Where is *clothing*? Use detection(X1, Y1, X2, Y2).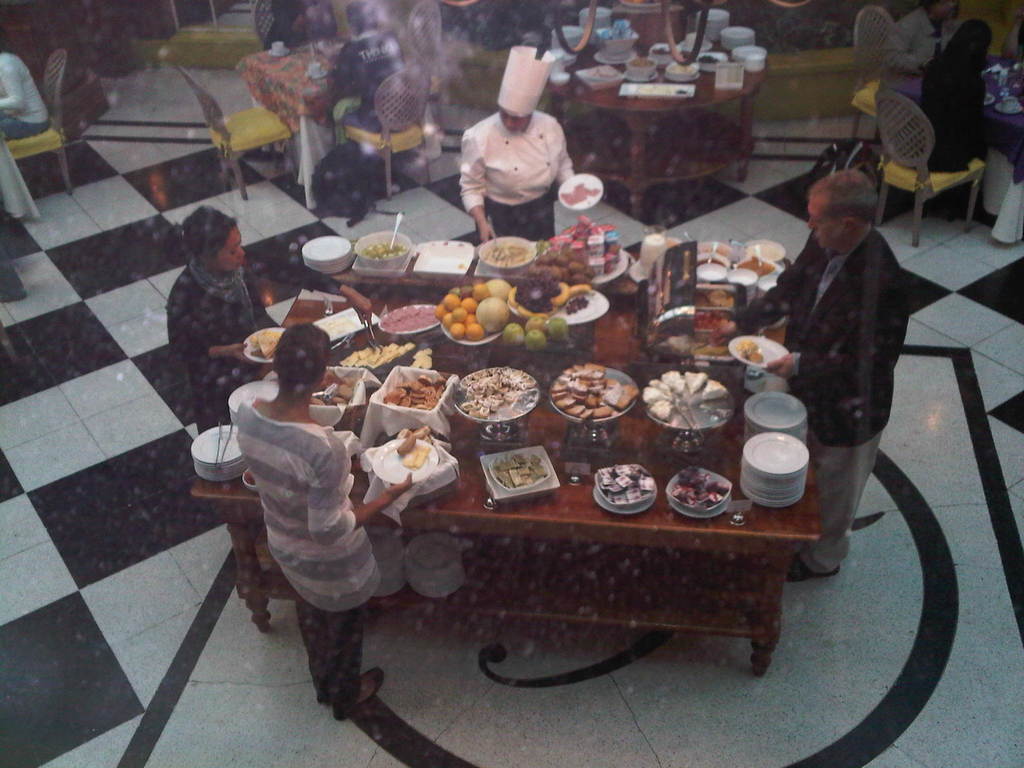
detection(447, 79, 589, 232).
